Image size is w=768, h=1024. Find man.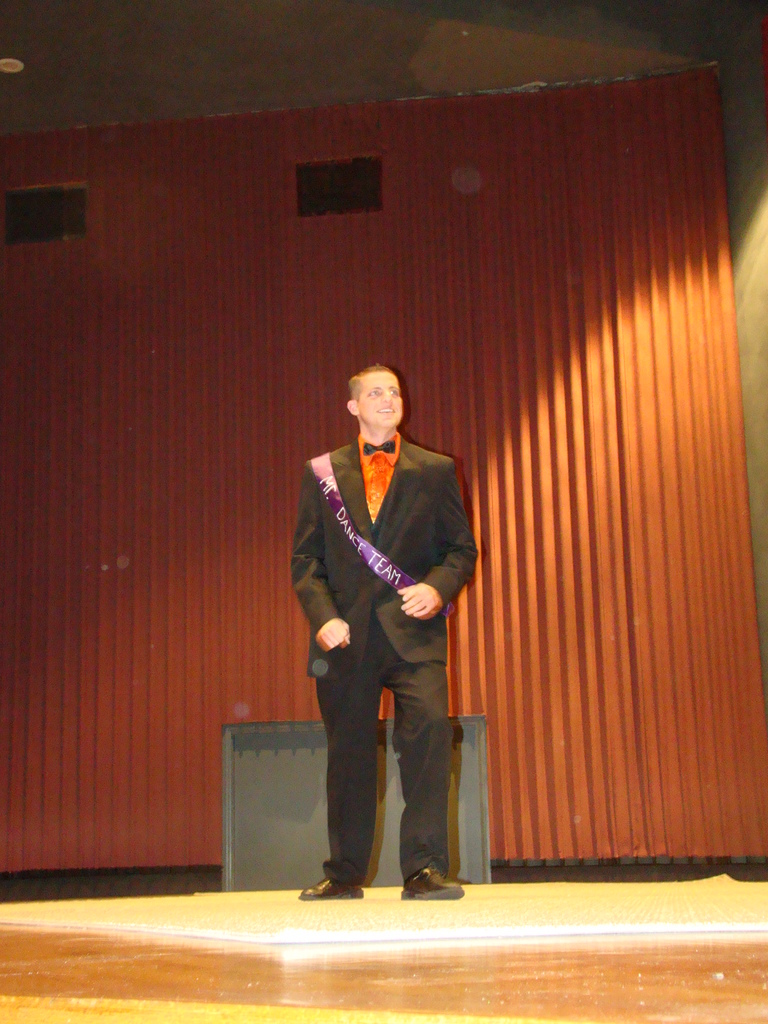
x1=294 y1=339 x2=495 y2=911.
